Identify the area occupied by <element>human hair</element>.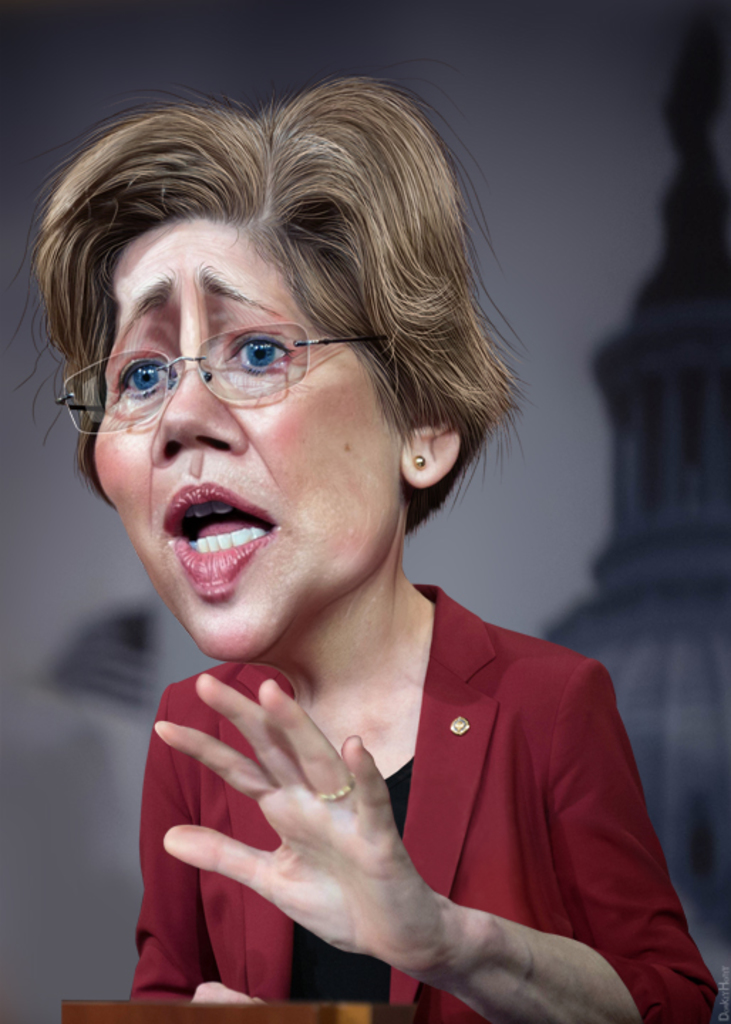
Area: (x1=27, y1=94, x2=484, y2=521).
